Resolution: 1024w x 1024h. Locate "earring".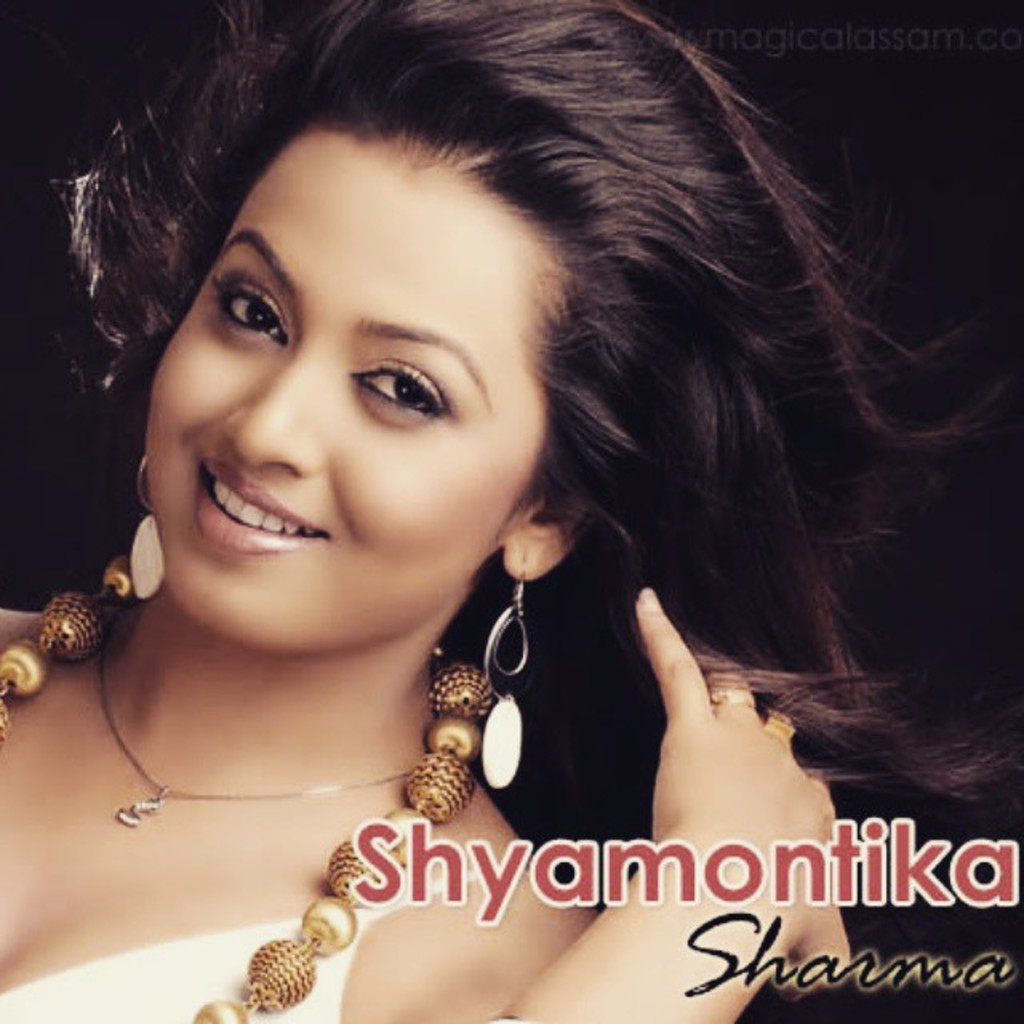
[x1=125, y1=451, x2=170, y2=598].
